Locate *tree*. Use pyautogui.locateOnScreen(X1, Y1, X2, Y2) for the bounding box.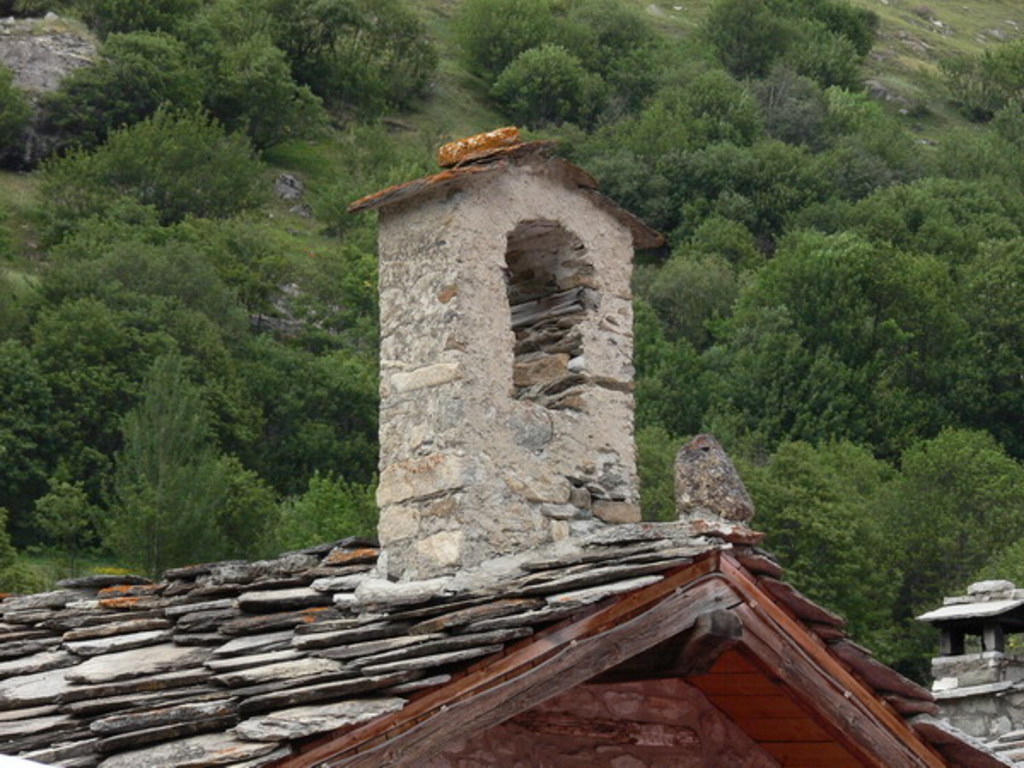
pyautogui.locateOnScreen(949, 31, 1022, 154).
